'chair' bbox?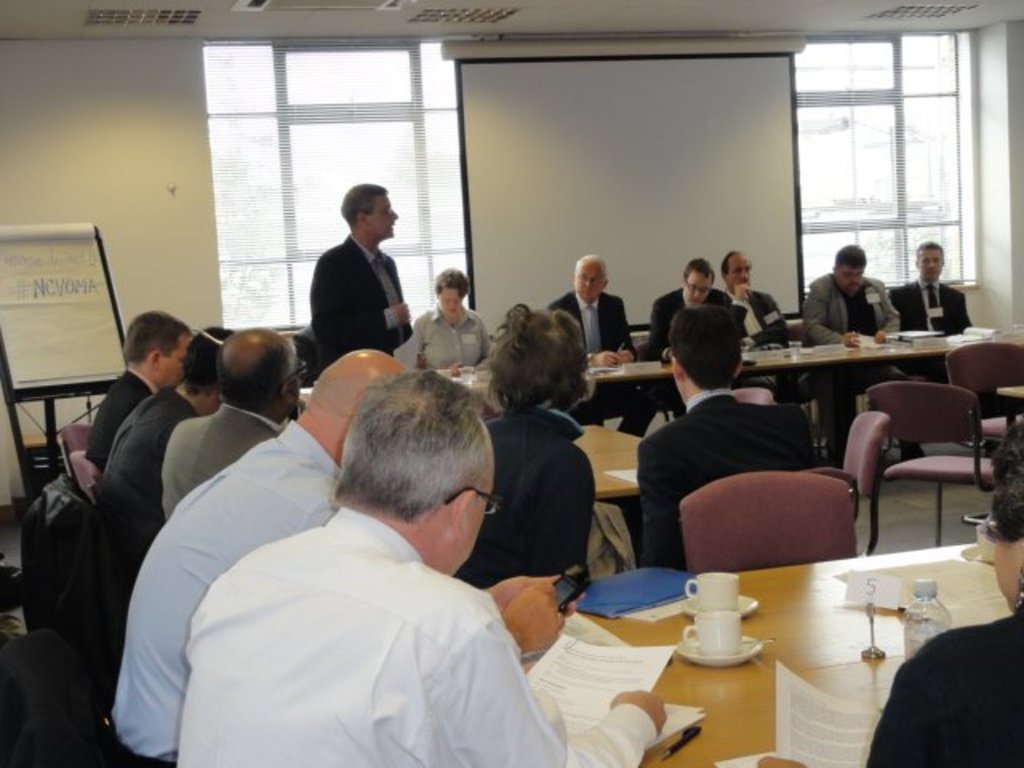
pyautogui.locateOnScreen(837, 408, 896, 552)
